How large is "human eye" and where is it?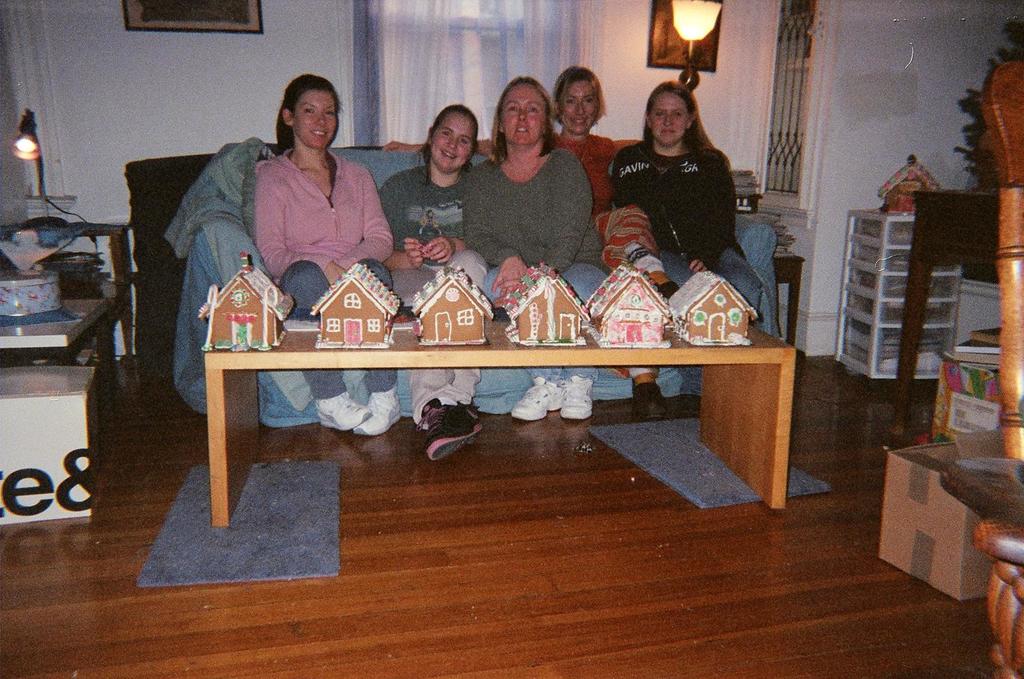
Bounding box: pyautogui.locateOnScreen(324, 110, 334, 118).
